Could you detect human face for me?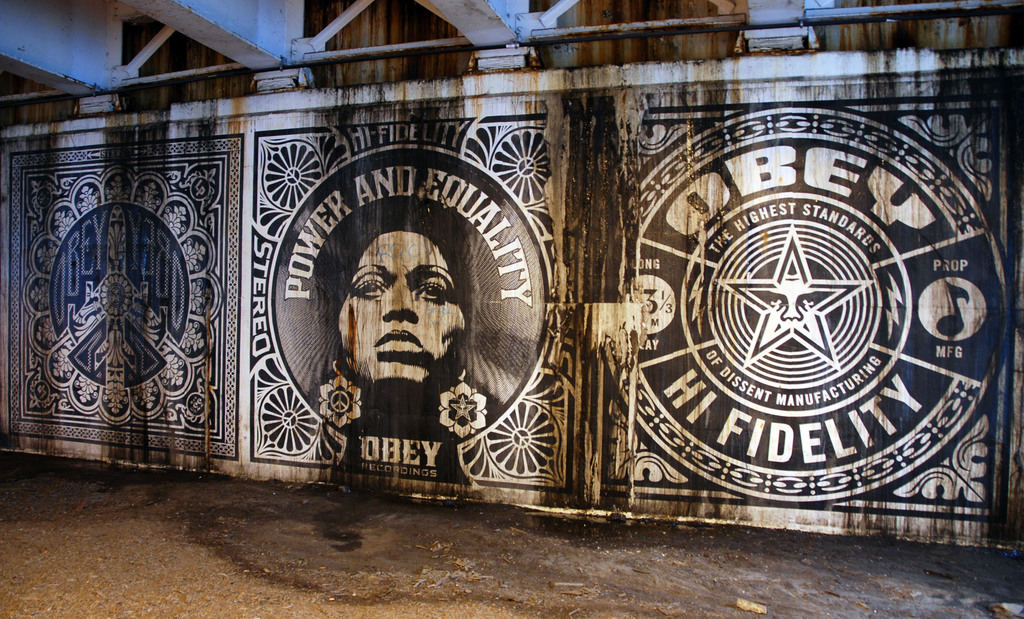
Detection result: [335,234,471,378].
